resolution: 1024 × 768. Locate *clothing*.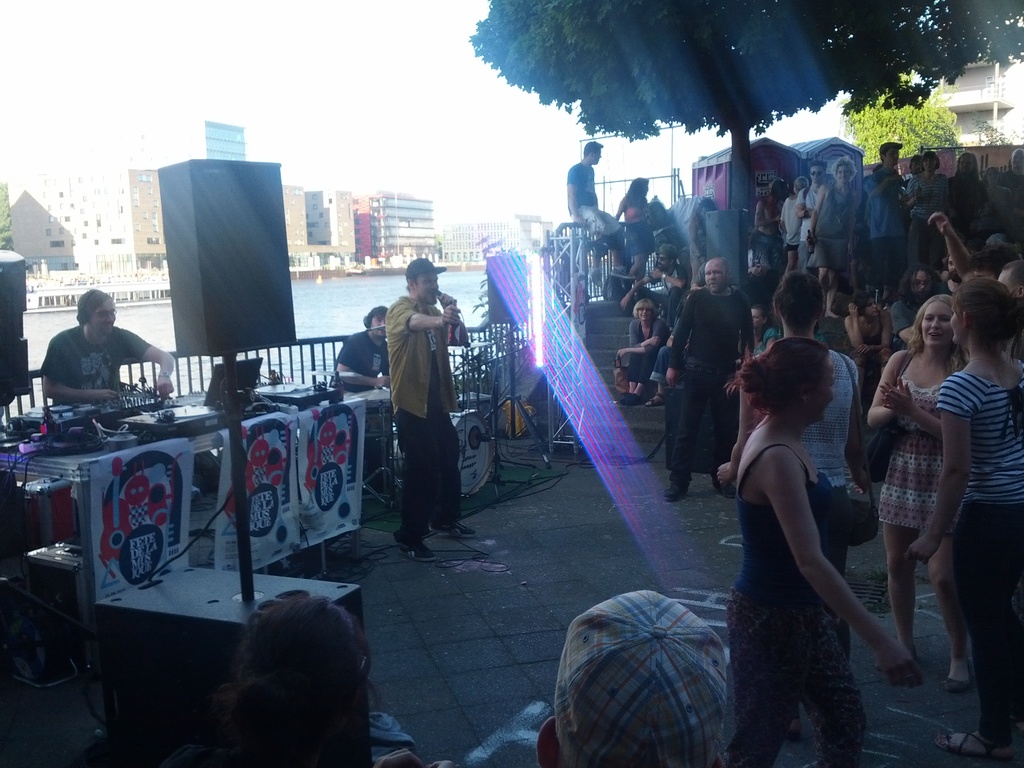
x1=797, y1=342, x2=858, y2=568.
